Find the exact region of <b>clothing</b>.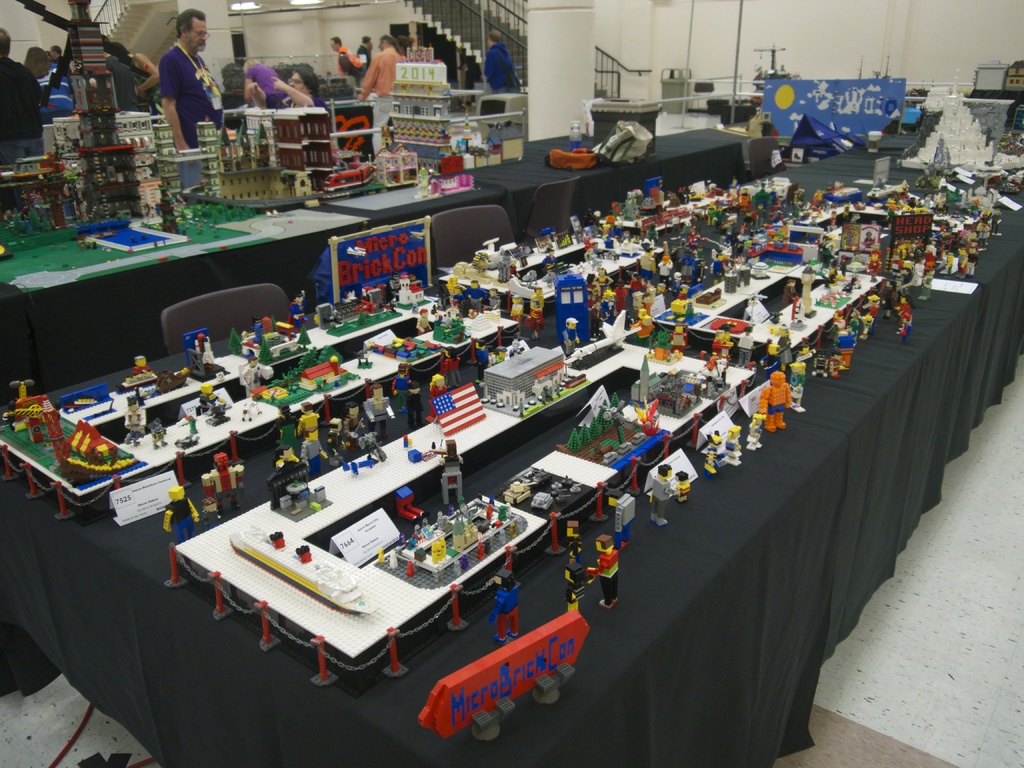
Exact region: x1=542, y1=257, x2=563, y2=268.
